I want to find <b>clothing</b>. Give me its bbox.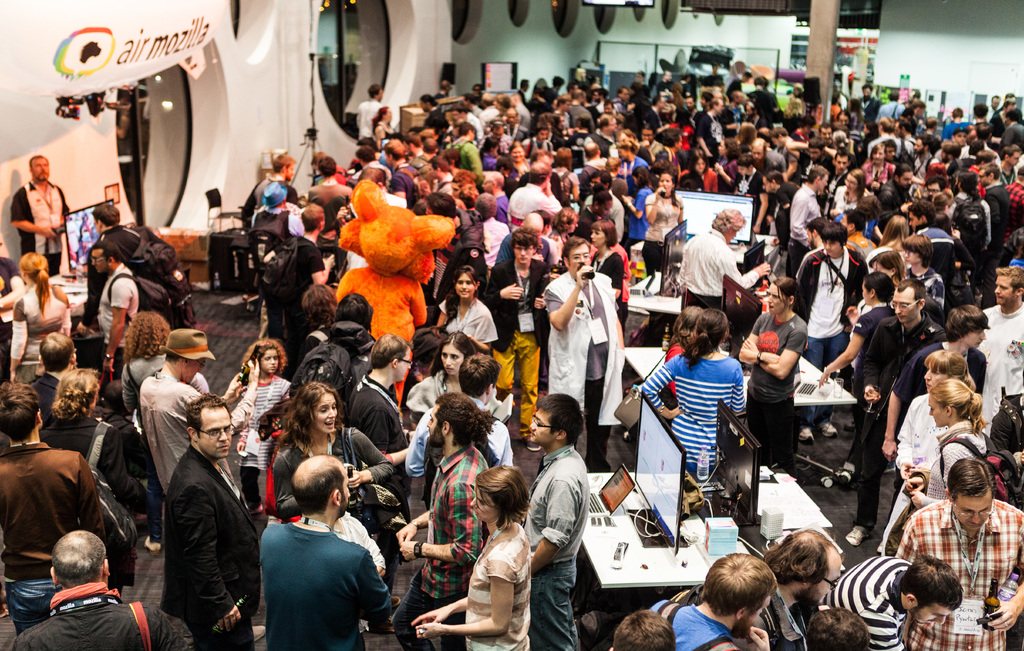
{"x1": 896, "y1": 496, "x2": 1023, "y2": 650}.
